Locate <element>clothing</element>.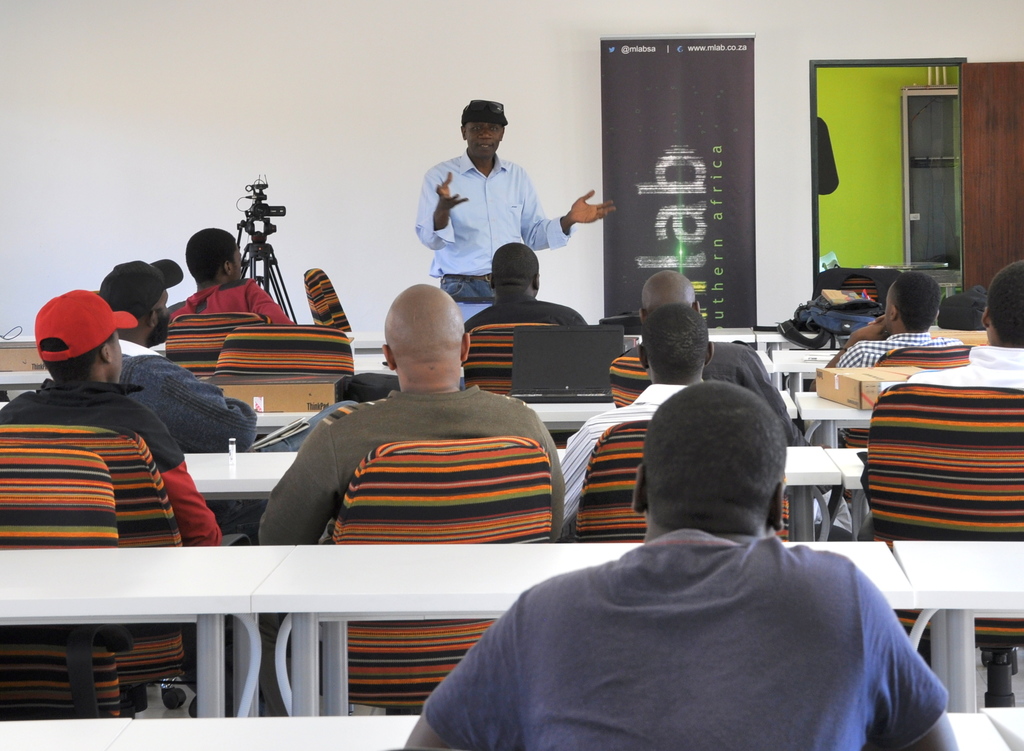
Bounding box: 0/375/221/549.
